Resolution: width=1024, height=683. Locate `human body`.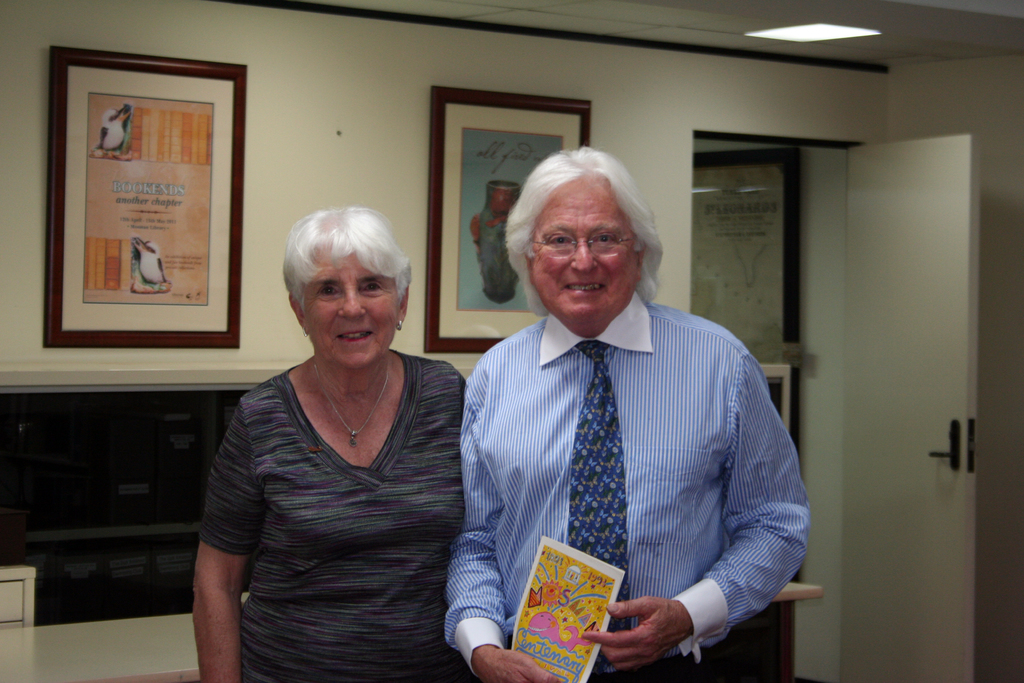
rect(190, 201, 473, 682).
